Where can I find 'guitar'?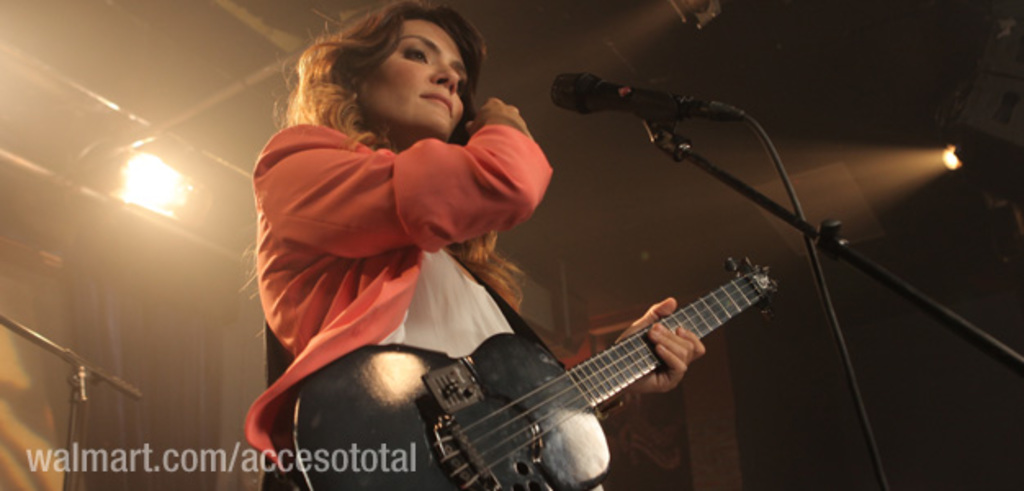
You can find it at 389:236:793:483.
